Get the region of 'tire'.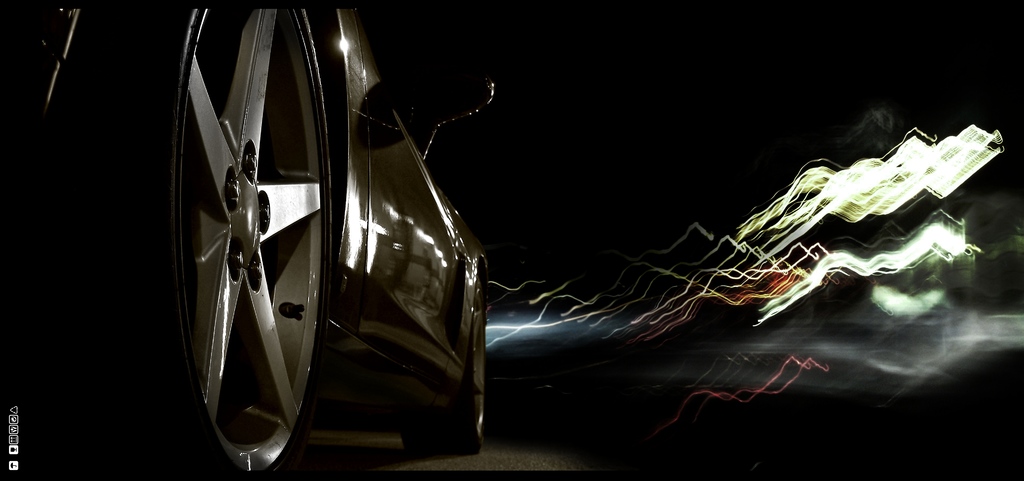
(left=67, top=0, right=321, bottom=478).
